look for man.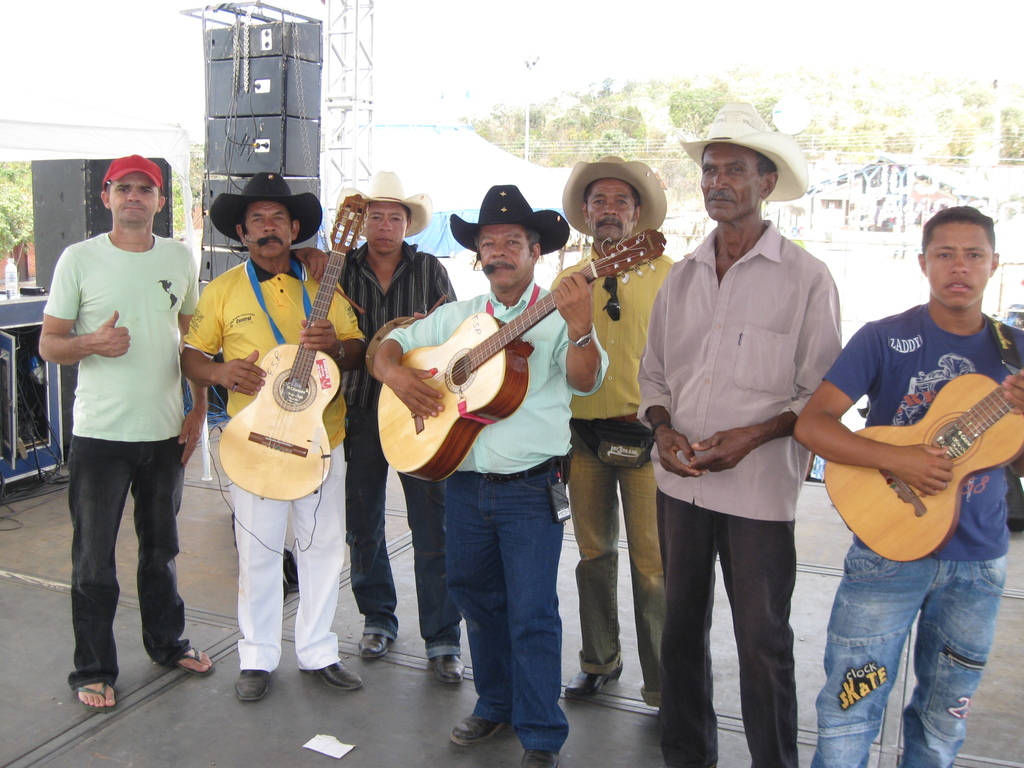
Found: <bbox>551, 156, 682, 728</bbox>.
